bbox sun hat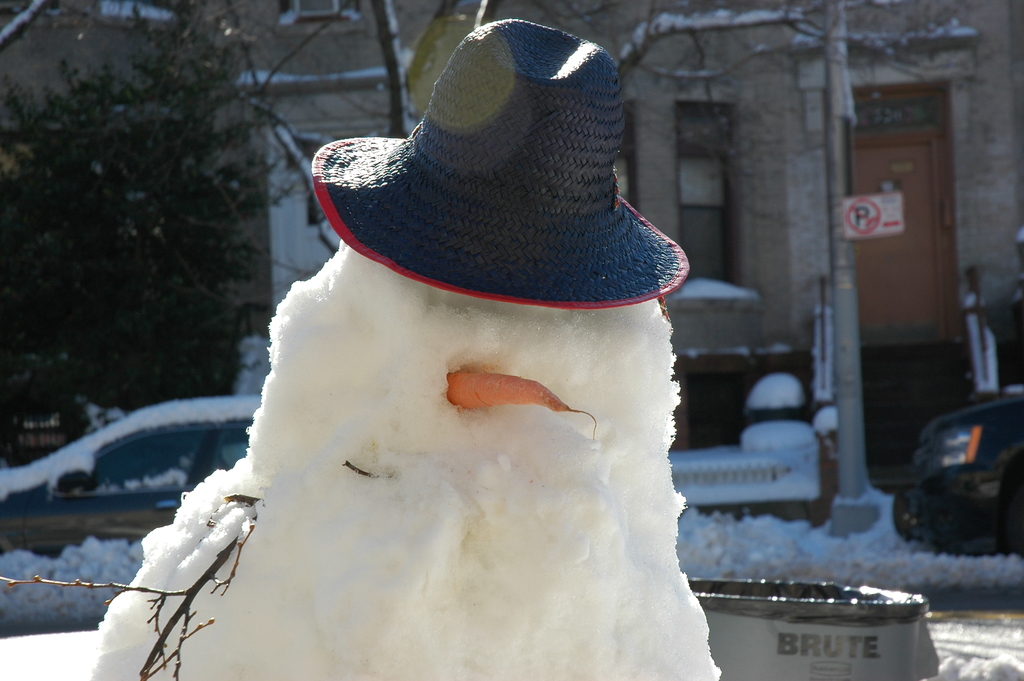
308,14,700,316
